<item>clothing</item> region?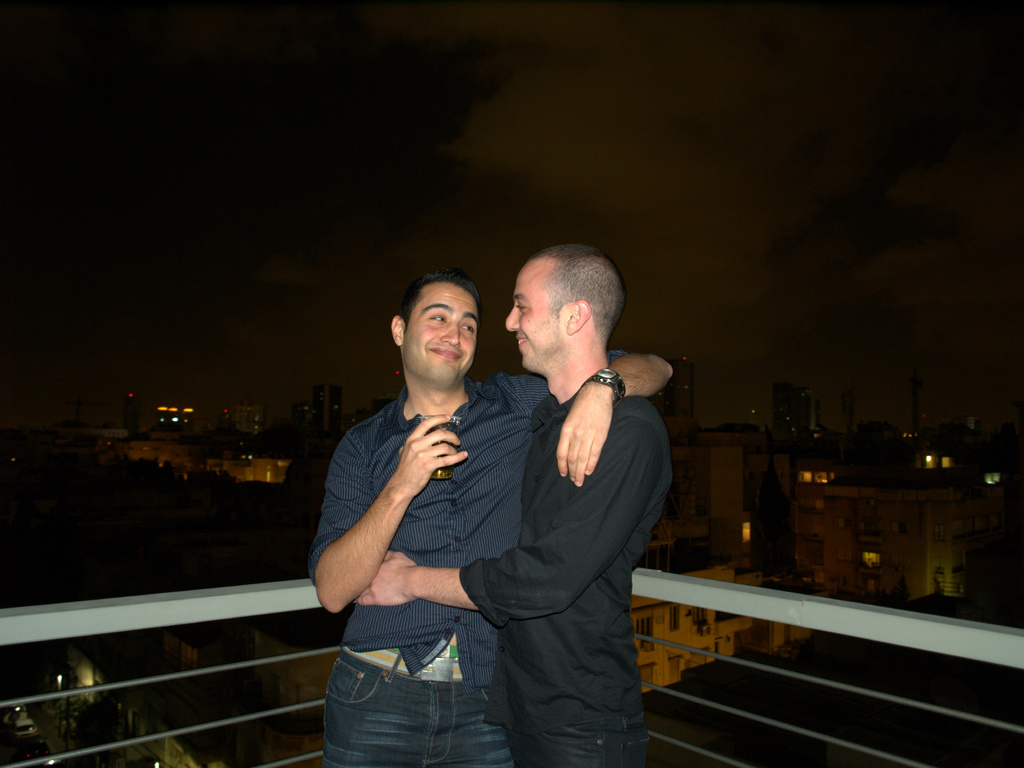
region(304, 389, 550, 767)
